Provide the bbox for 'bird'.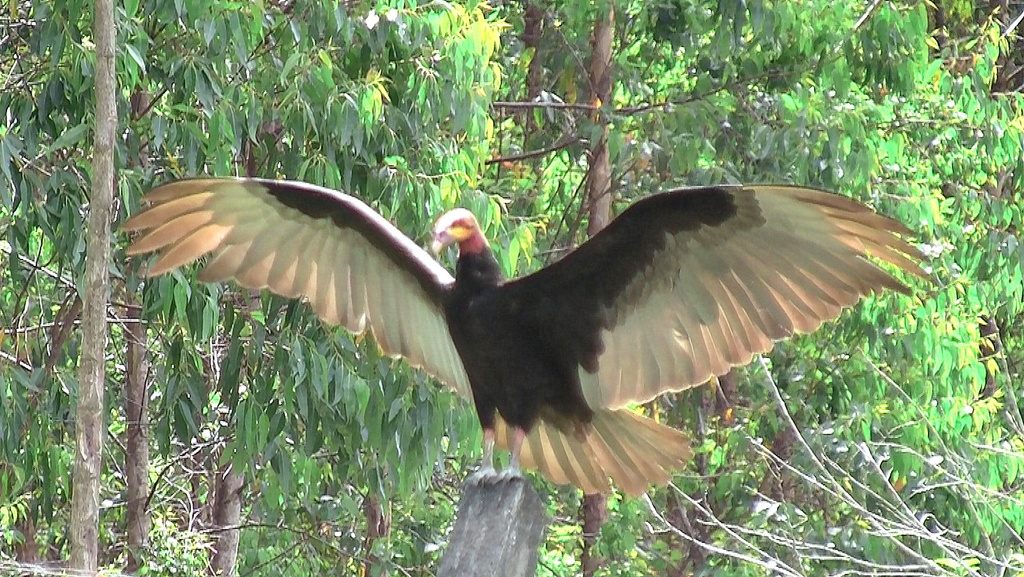
{"left": 120, "top": 159, "right": 913, "bottom": 531}.
